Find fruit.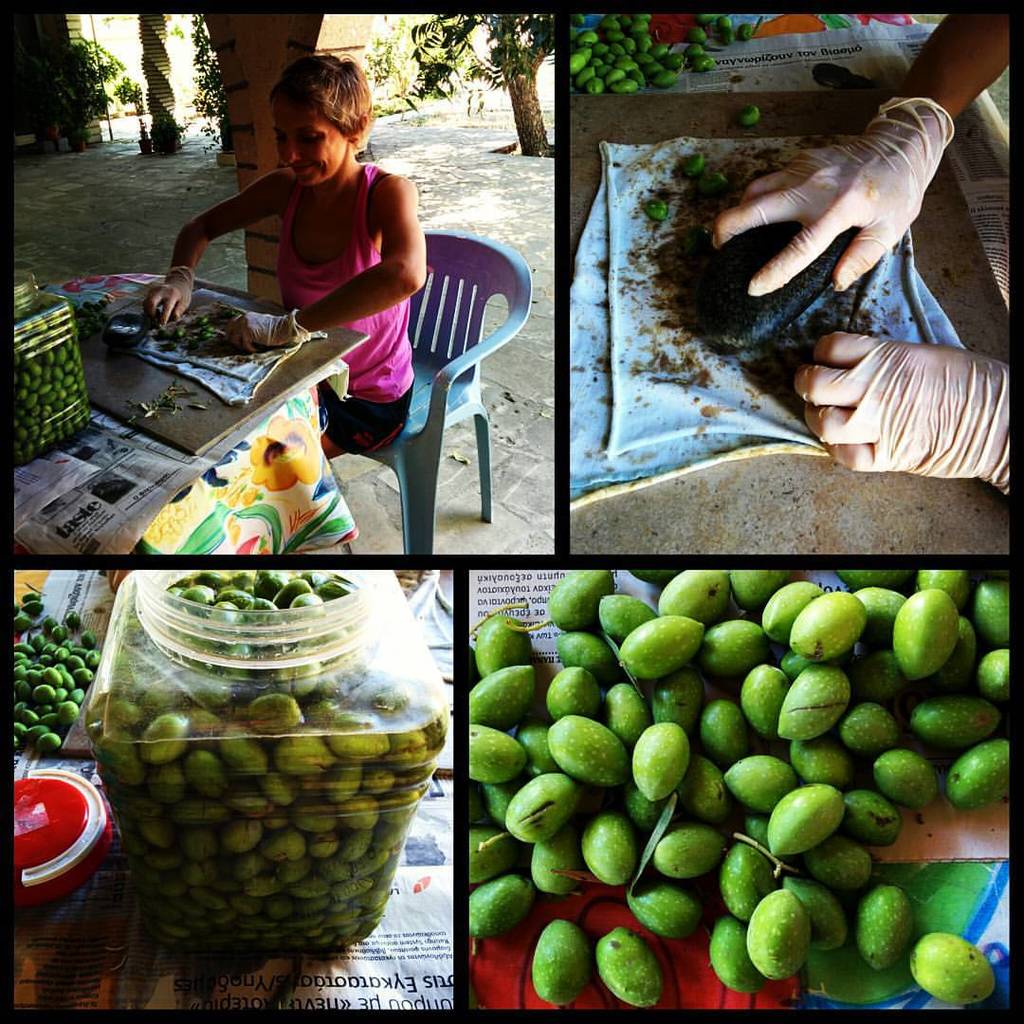
[643, 197, 667, 222].
